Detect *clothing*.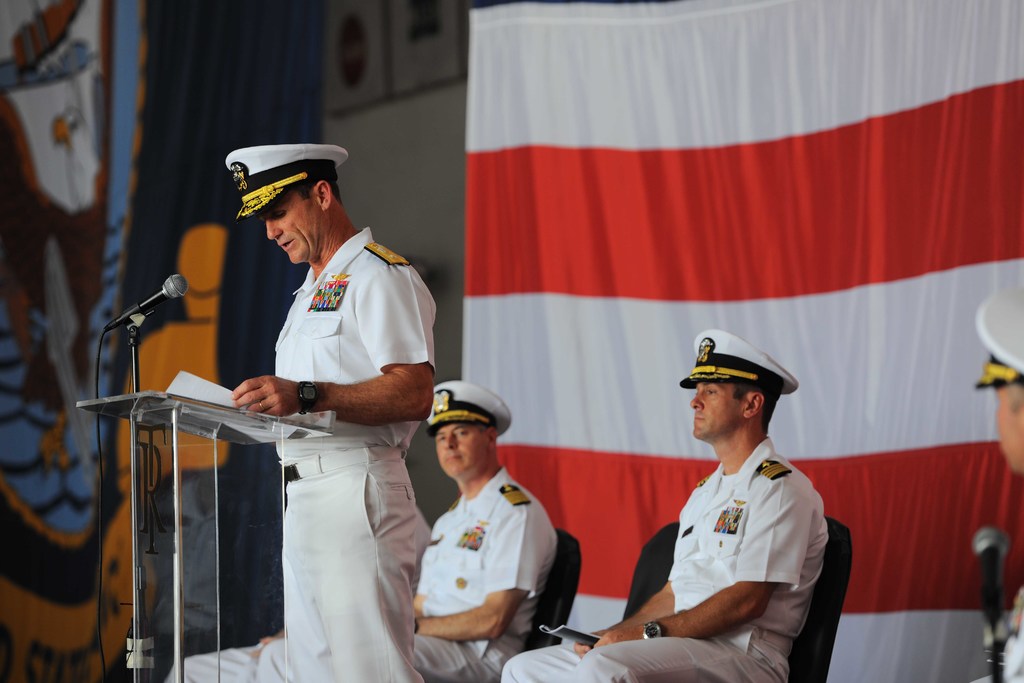
Detected at 500/431/832/682.
